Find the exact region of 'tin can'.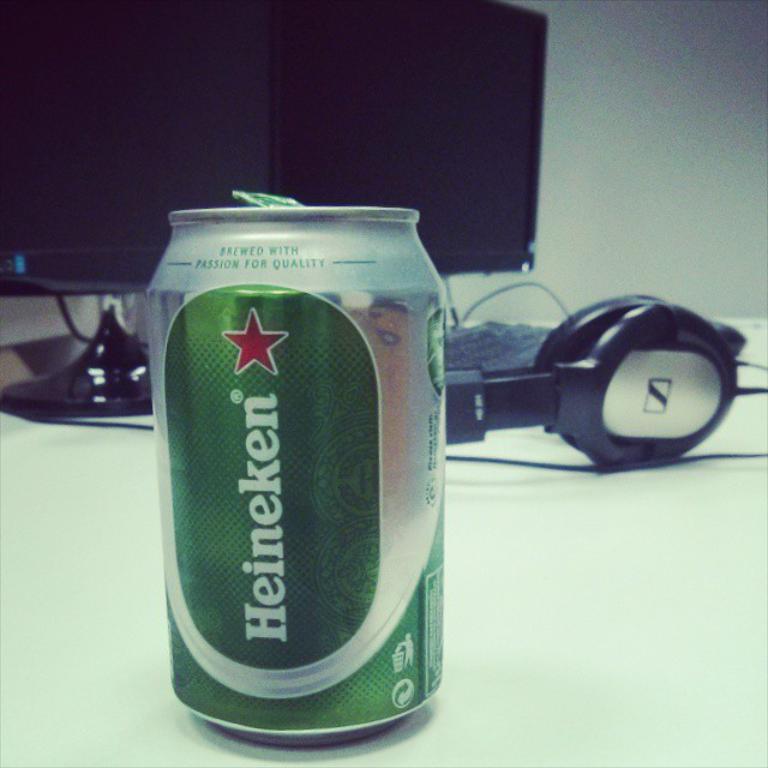
Exact region: select_region(145, 193, 444, 748).
